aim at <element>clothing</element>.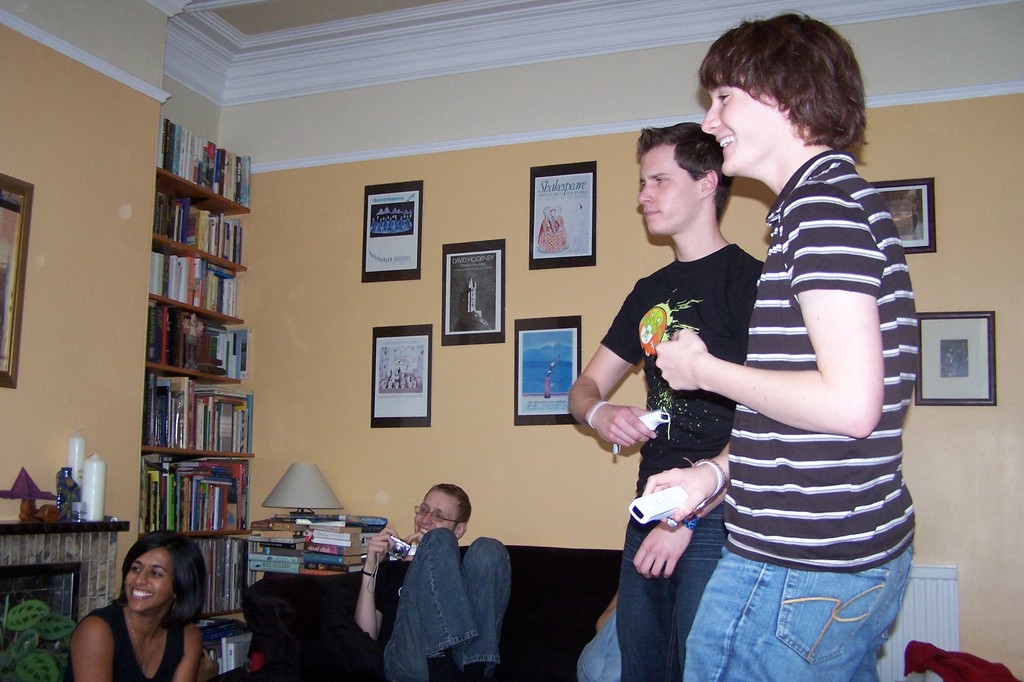
Aimed at box(744, 163, 910, 670).
